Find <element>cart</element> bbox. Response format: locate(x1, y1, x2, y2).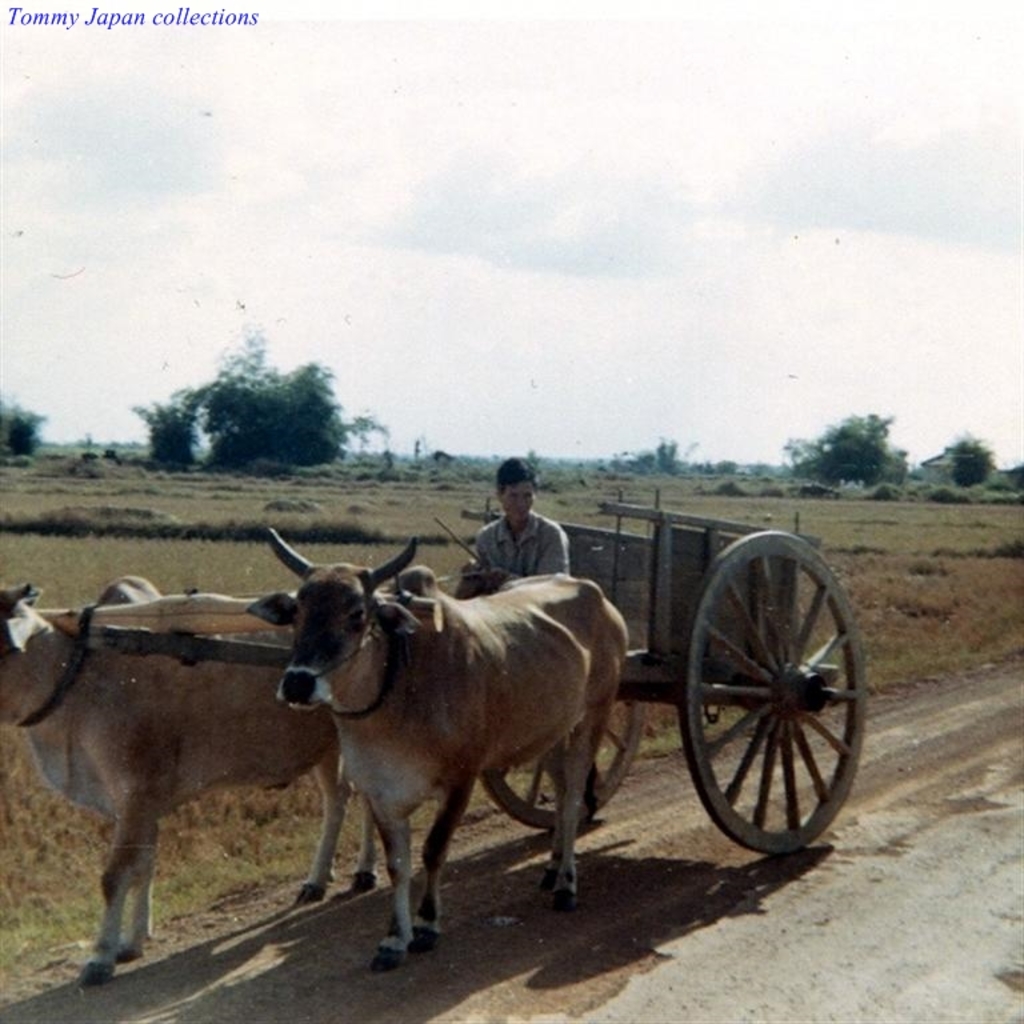
locate(36, 489, 868, 857).
